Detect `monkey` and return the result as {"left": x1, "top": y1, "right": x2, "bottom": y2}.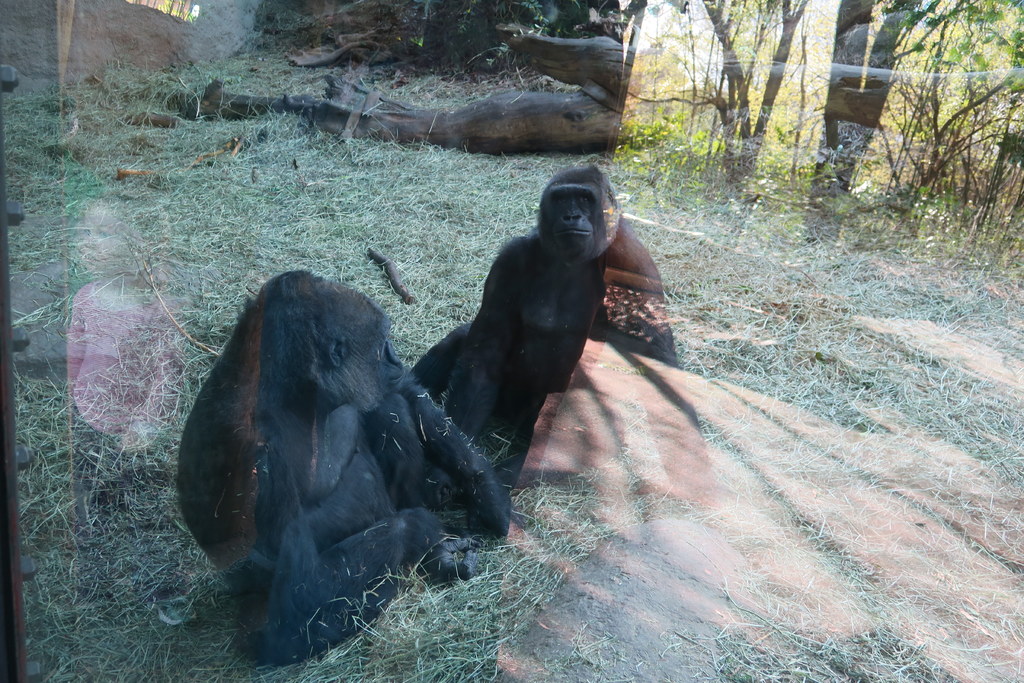
{"left": 177, "top": 273, "right": 515, "bottom": 662}.
